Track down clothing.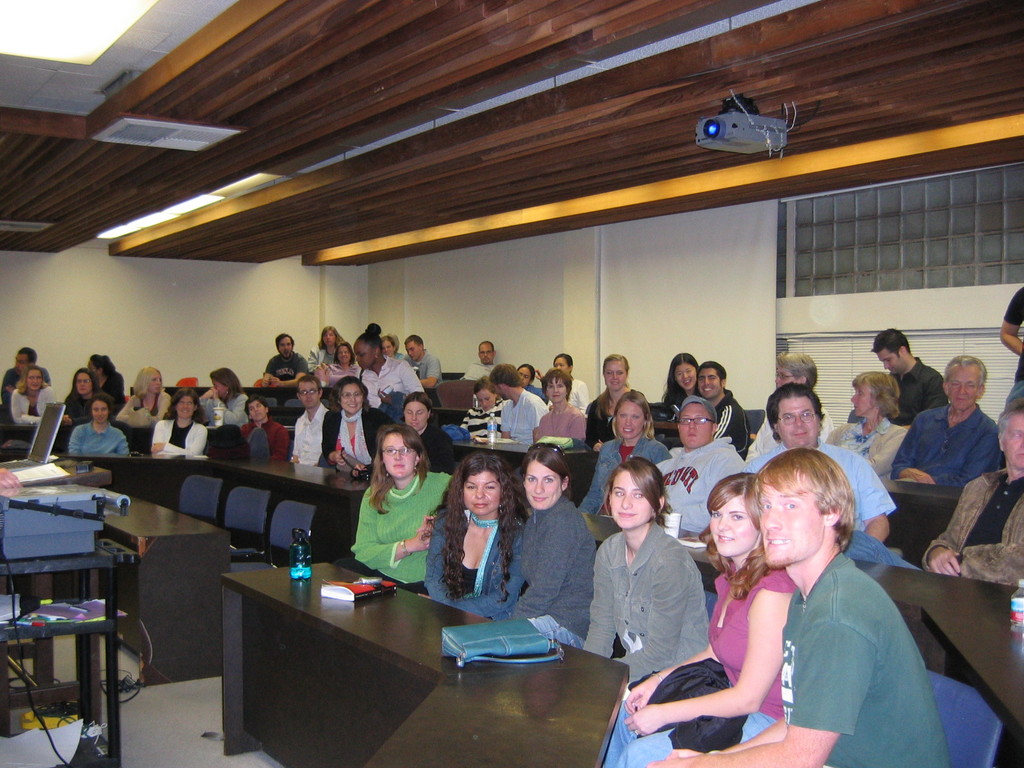
Tracked to [x1=291, y1=399, x2=332, y2=464].
